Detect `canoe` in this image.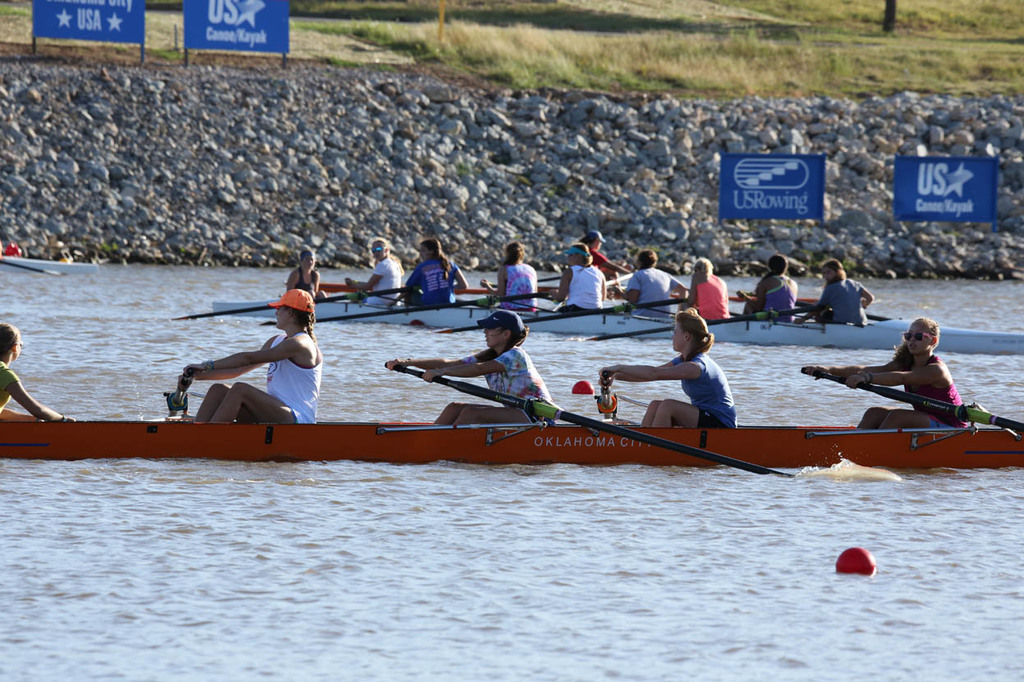
Detection: box=[0, 417, 1021, 462].
